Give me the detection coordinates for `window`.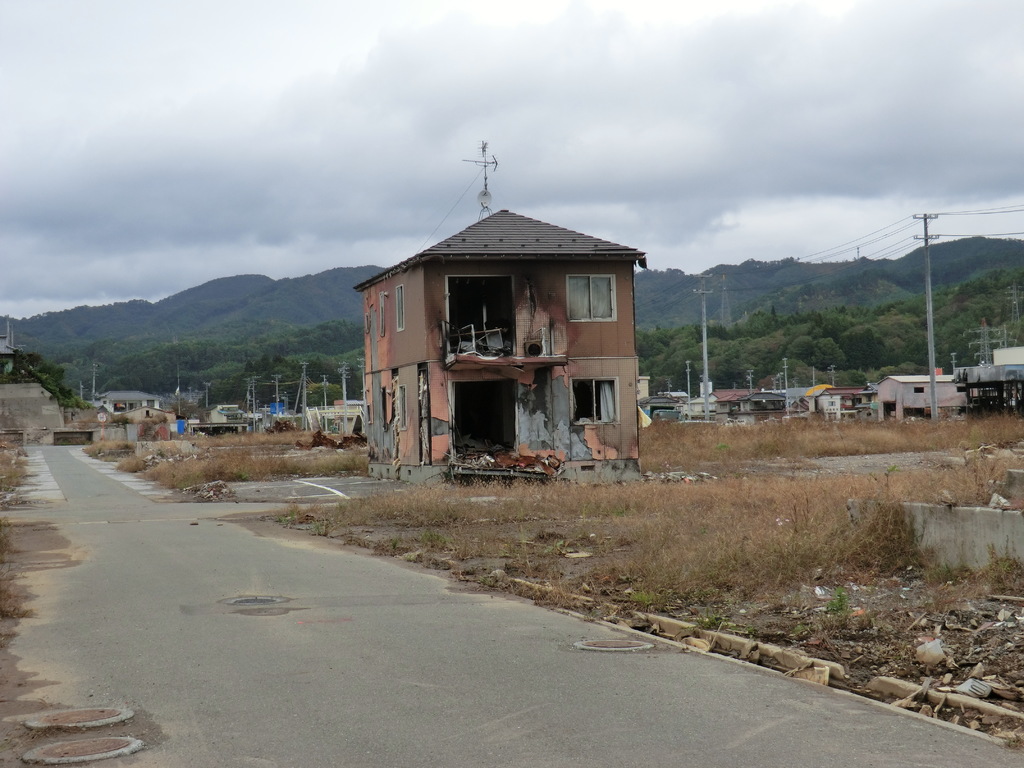
(x1=675, y1=404, x2=684, y2=415).
